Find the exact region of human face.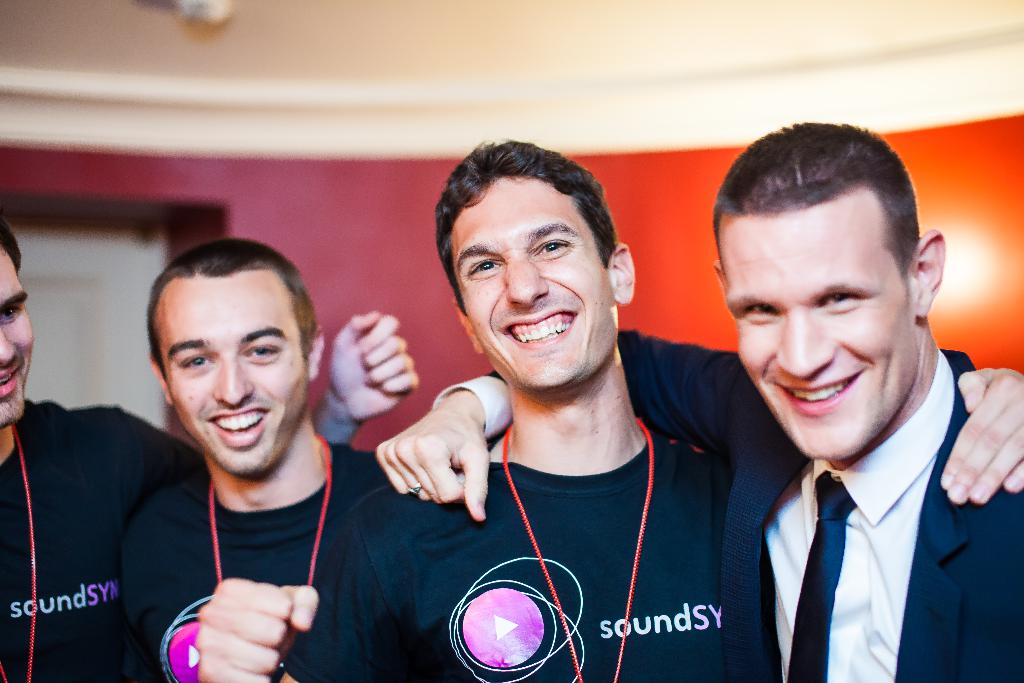
Exact region: crop(157, 272, 308, 477).
